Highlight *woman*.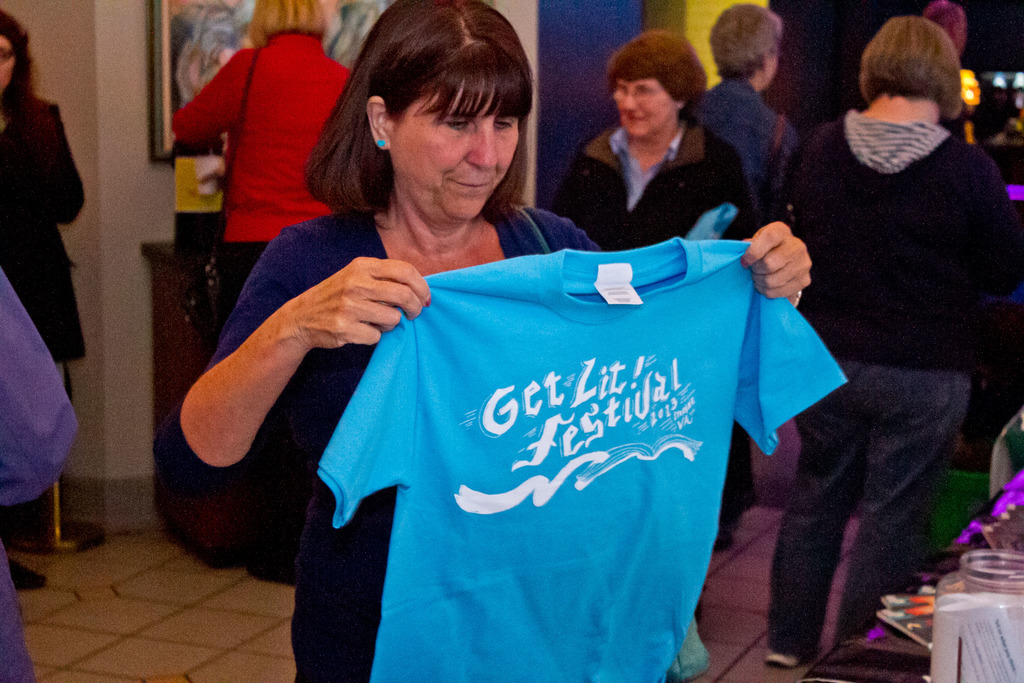
Highlighted region: rect(767, 15, 1023, 667).
